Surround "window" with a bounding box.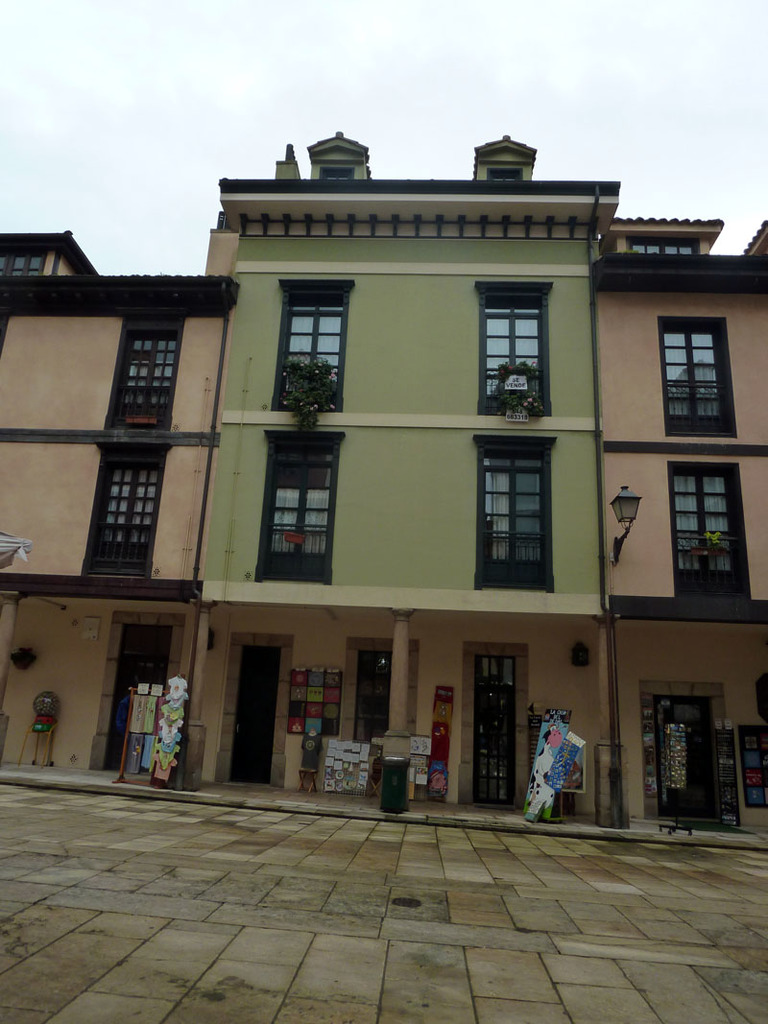
(0,257,46,278).
